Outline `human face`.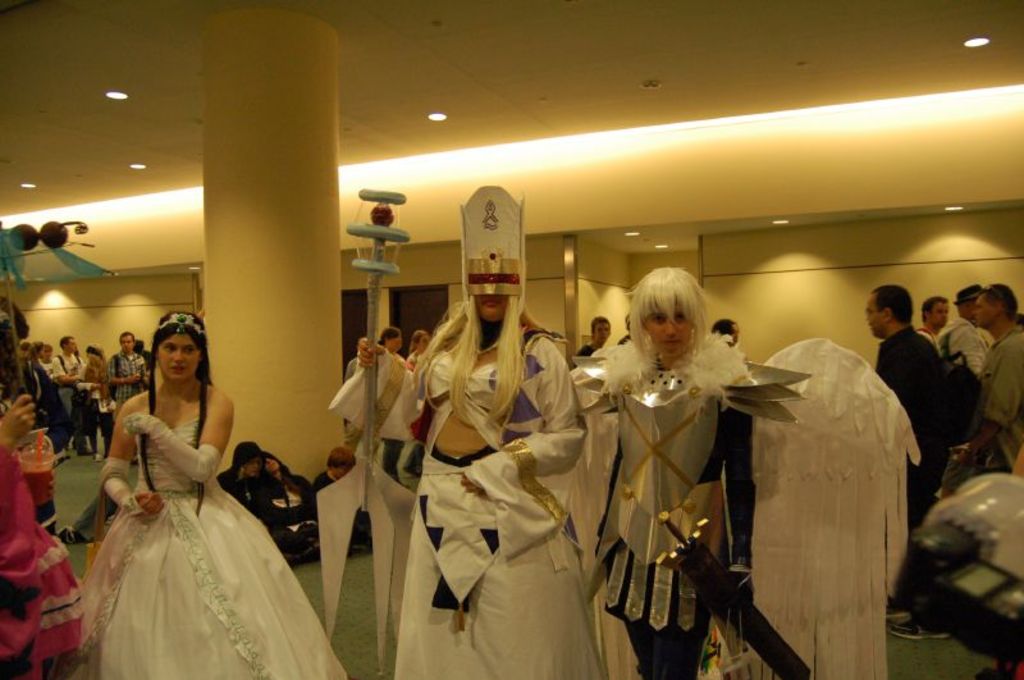
Outline: {"left": 928, "top": 298, "right": 950, "bottom": 329}.
